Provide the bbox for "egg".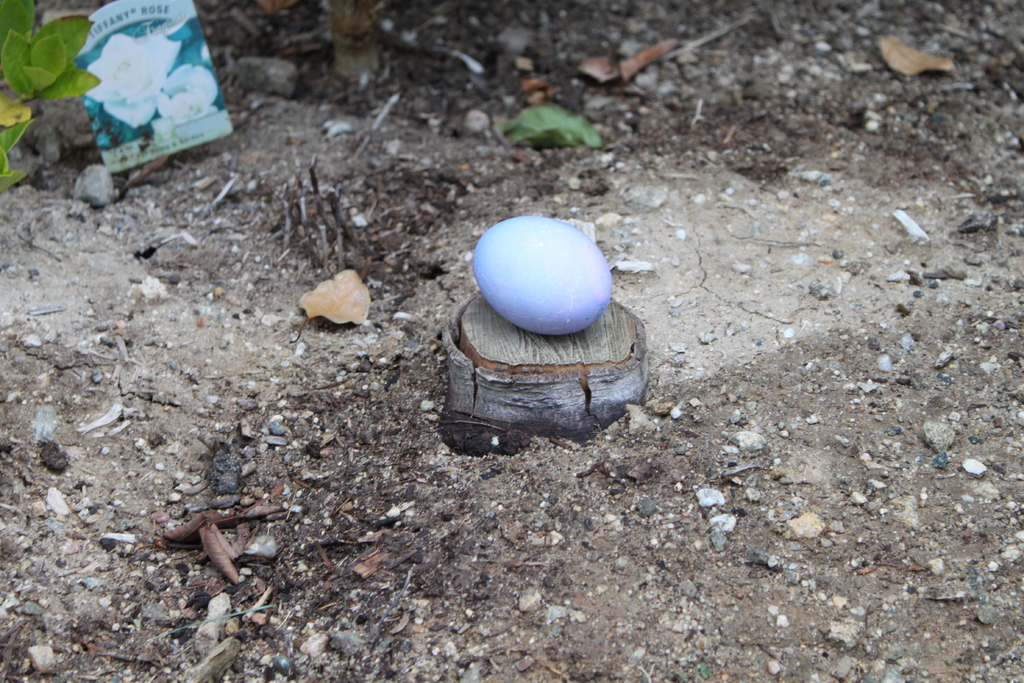
bbox=(472, 216, 612, 336).
